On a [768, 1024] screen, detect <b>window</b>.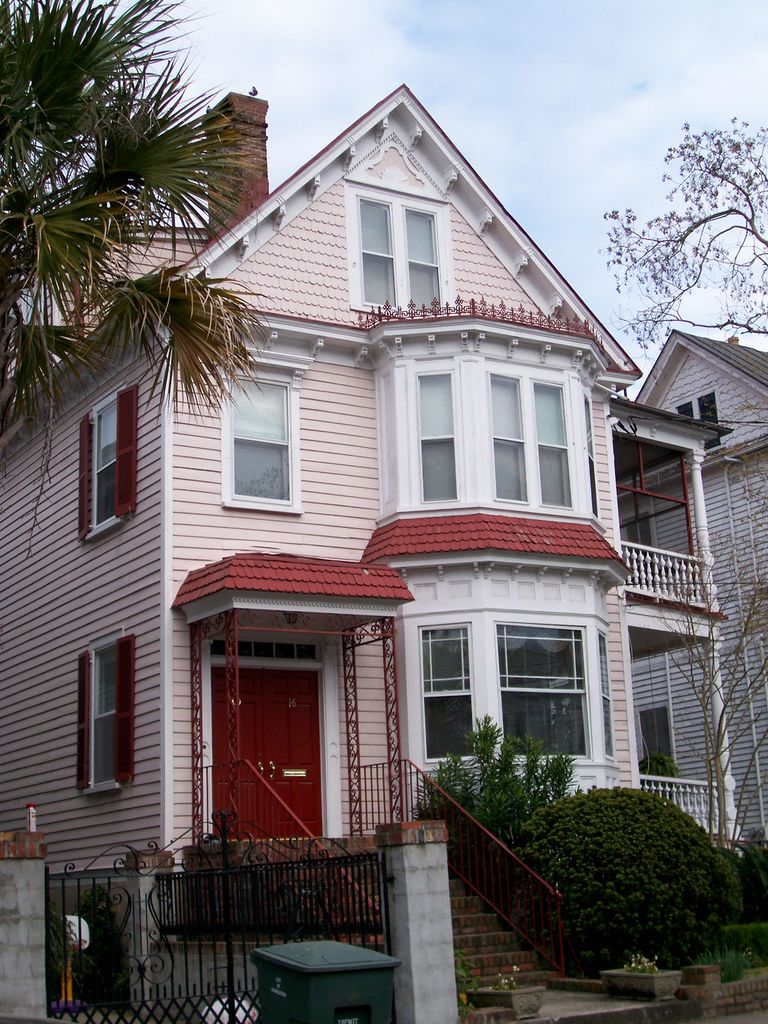
x1=671, y1=392, x2=722, y2=451.
